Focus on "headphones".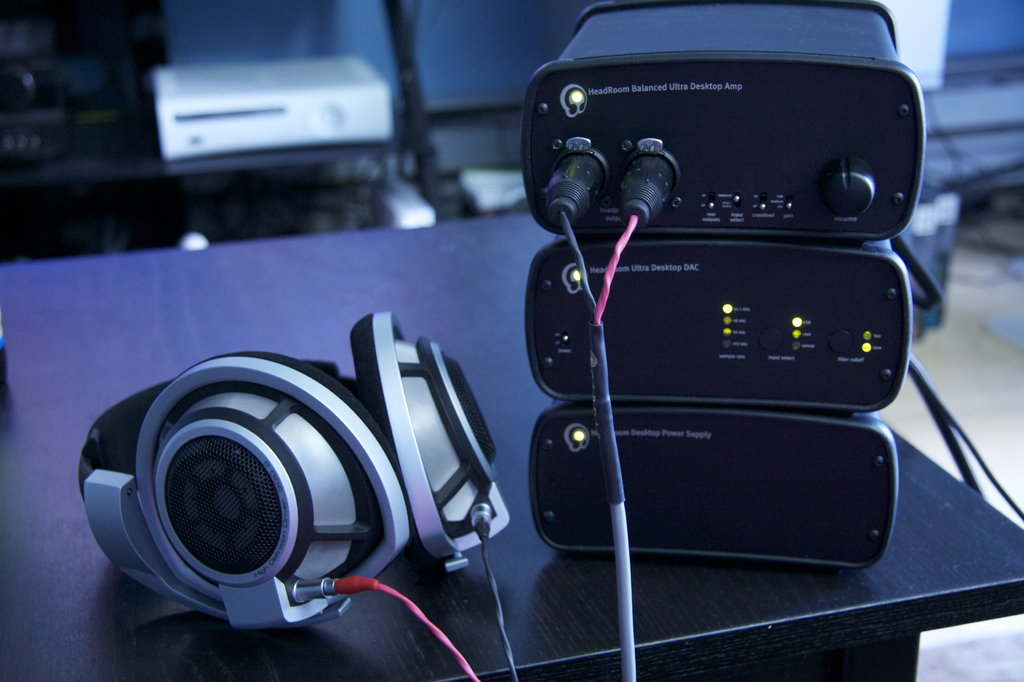
Focused at x1=88 y1=307 x2=510 y2=655.
